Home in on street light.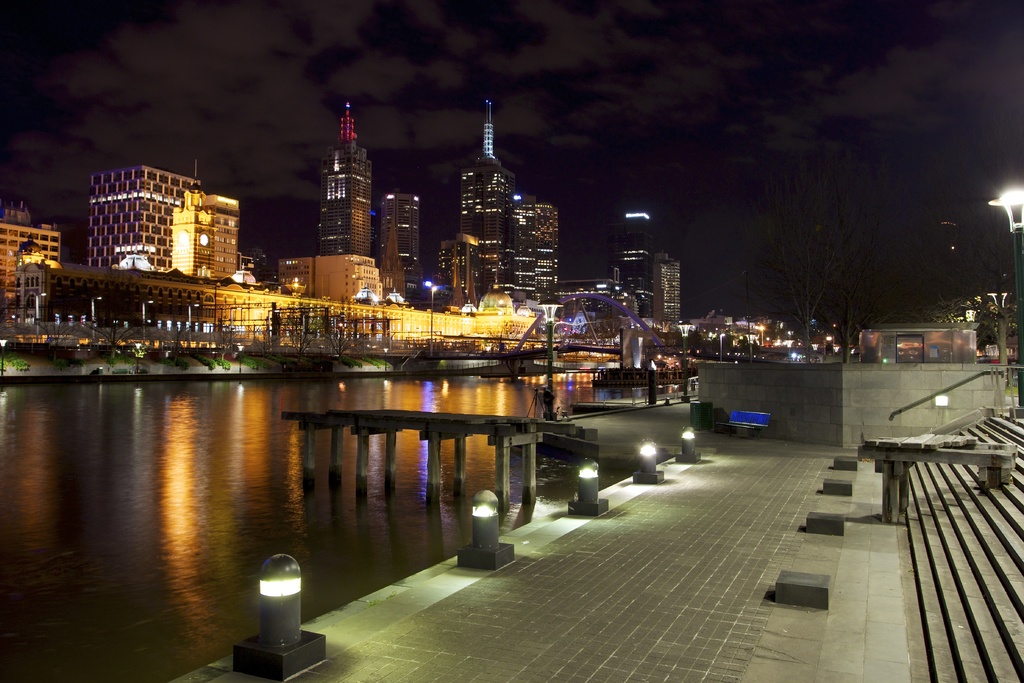
Homed in at 425:281:438:357.
